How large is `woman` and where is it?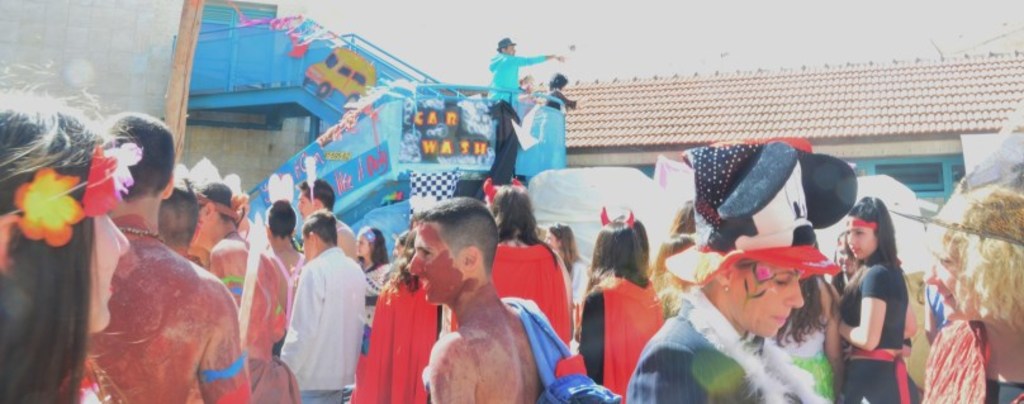
Bounding box: [622,133,845,403].
